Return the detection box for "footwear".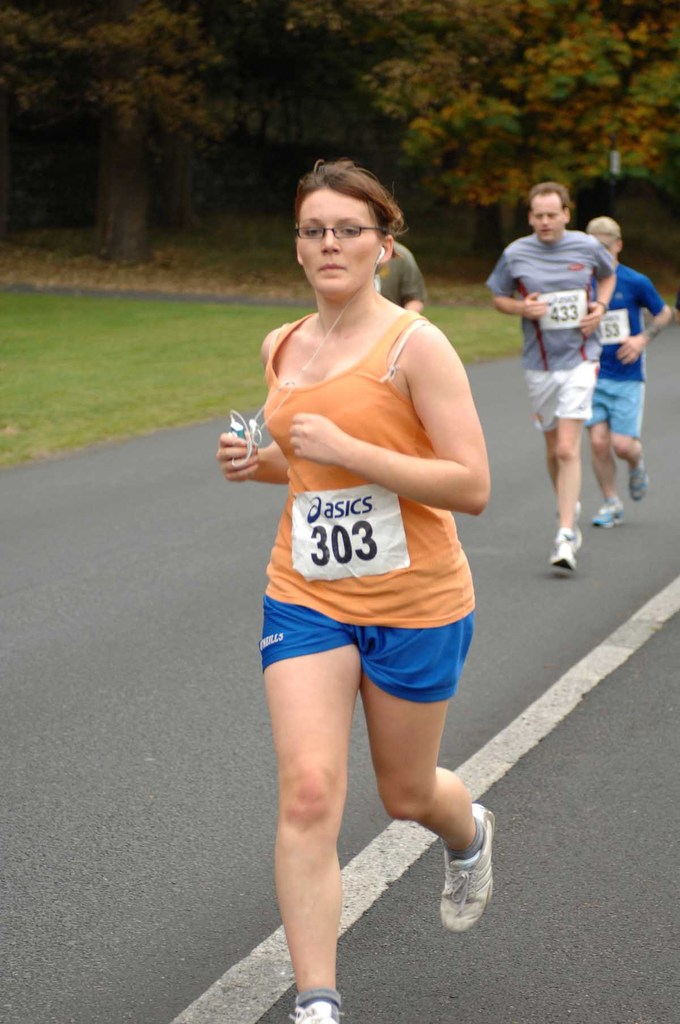
select_region(553, 525, 586, 571).
